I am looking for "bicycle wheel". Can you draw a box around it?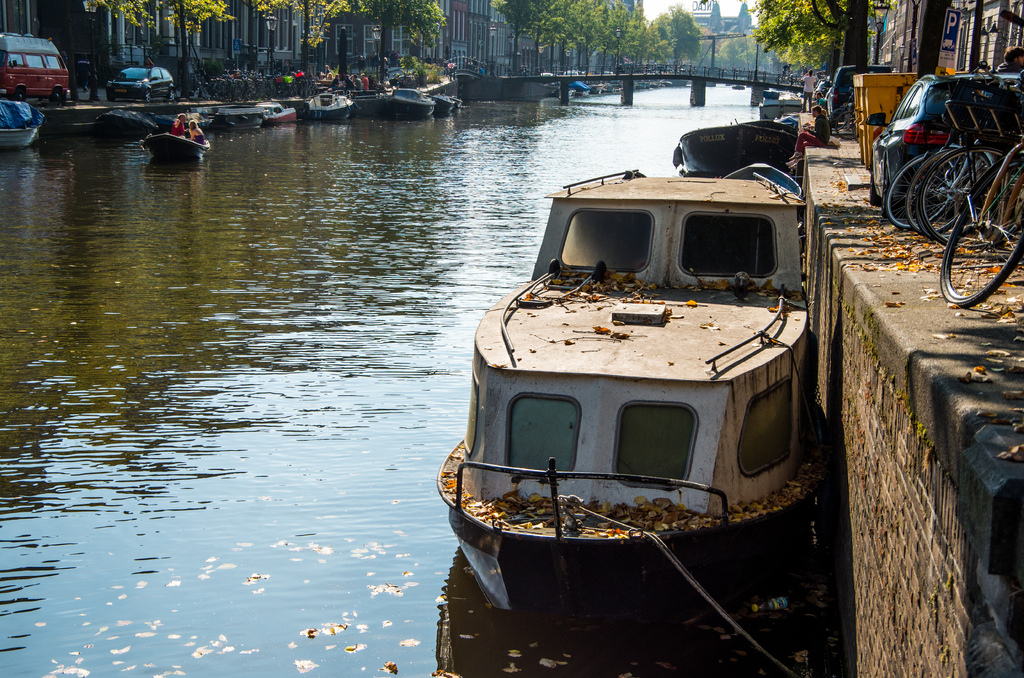
Sure, the bounding box is <bbox>881, 145, 957, 232</bbox>.
